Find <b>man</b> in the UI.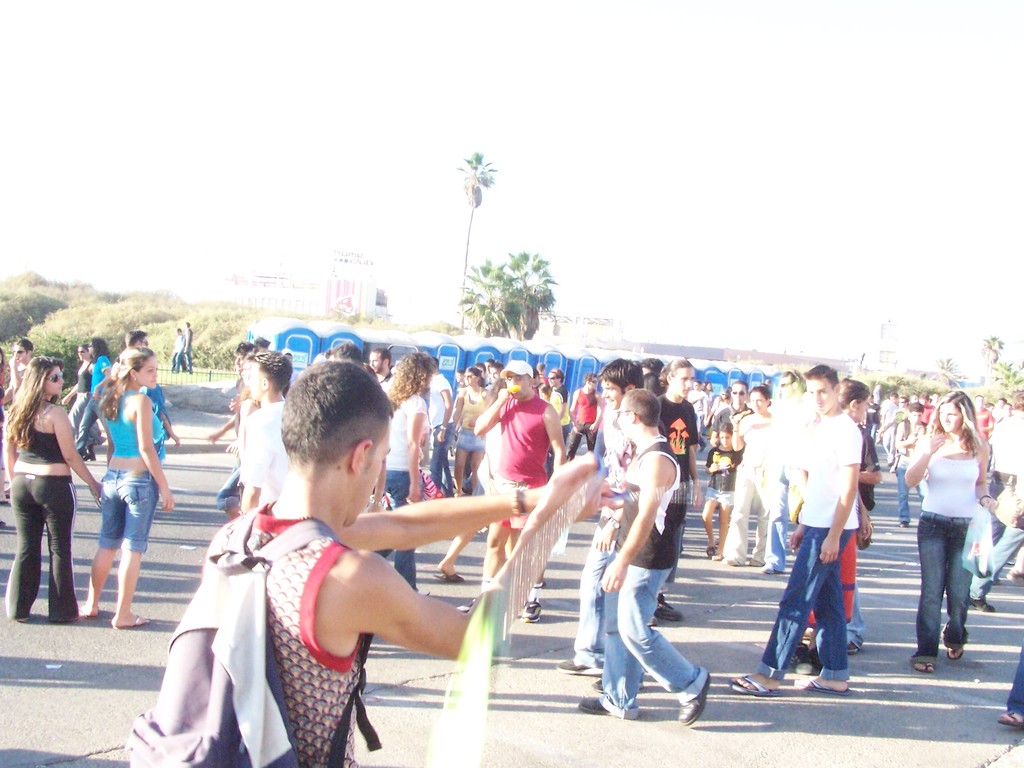
UI element at locate(483, 358, 499, 376).
